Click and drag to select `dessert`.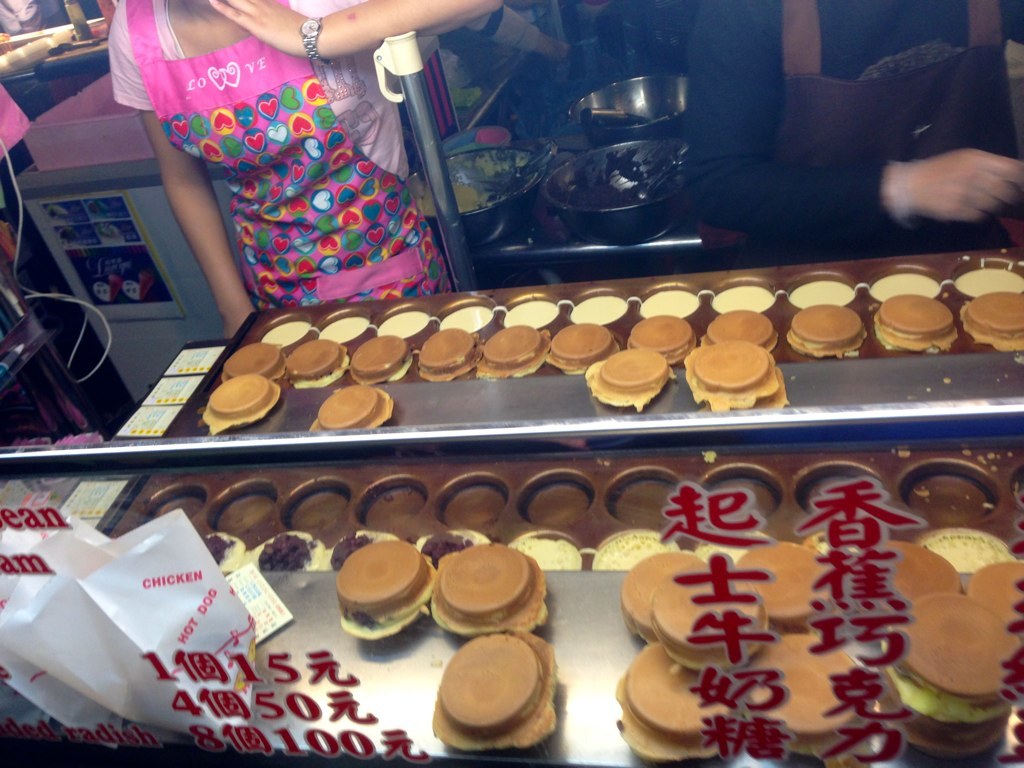
Selection: {"left": 350, "top": 335, "right": 411, "bottom": 378}.
